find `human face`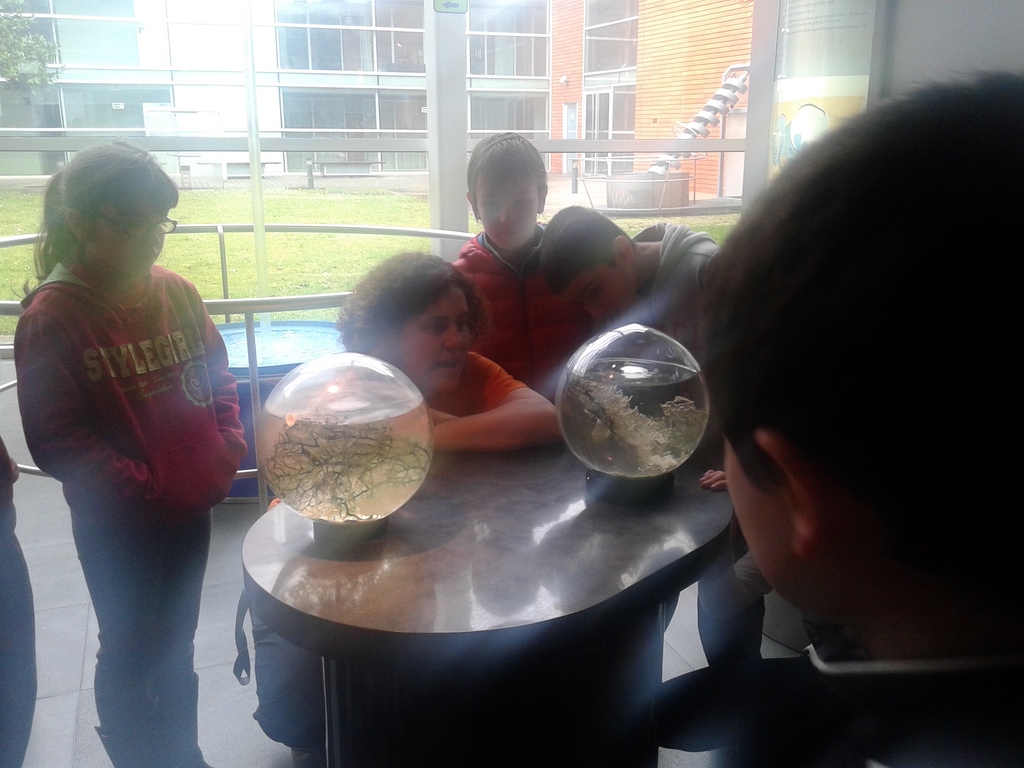
bbox(563, 261, 637, 323)
